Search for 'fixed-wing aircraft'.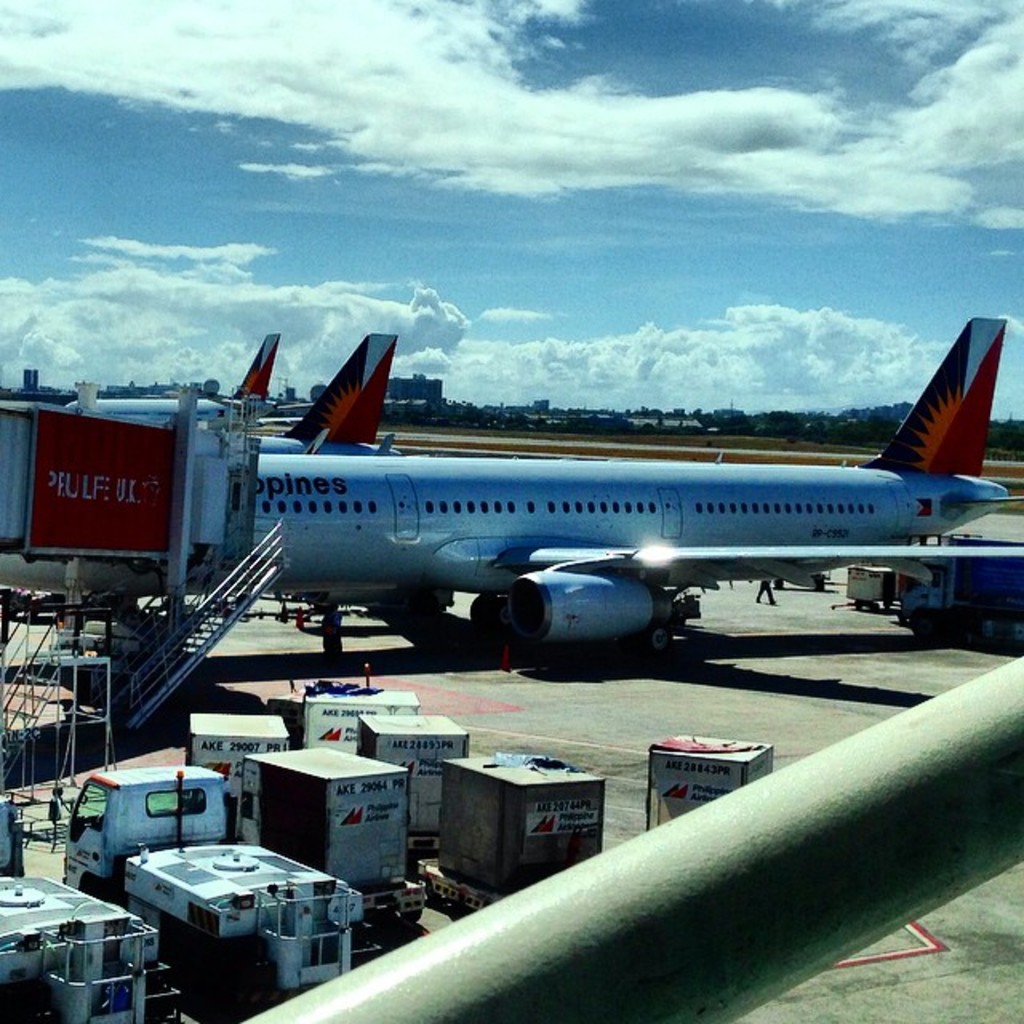
Found at 59, 330, 275, 430.
